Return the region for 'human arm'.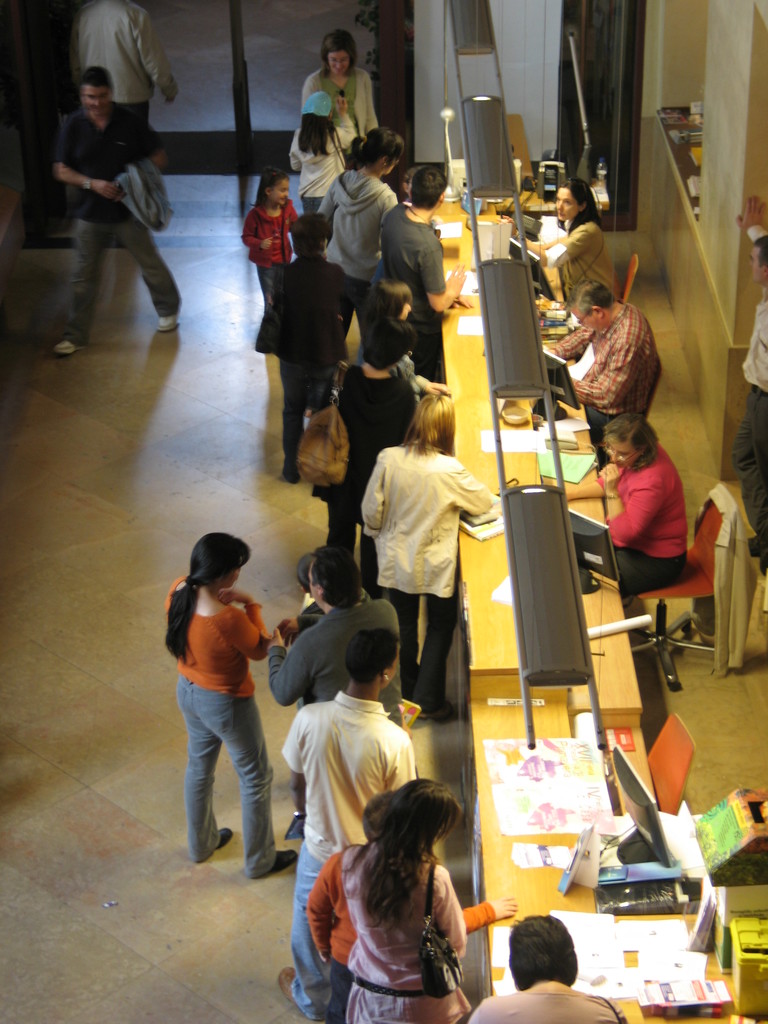
x1=362, y1=455, x2=385, y2=541.
